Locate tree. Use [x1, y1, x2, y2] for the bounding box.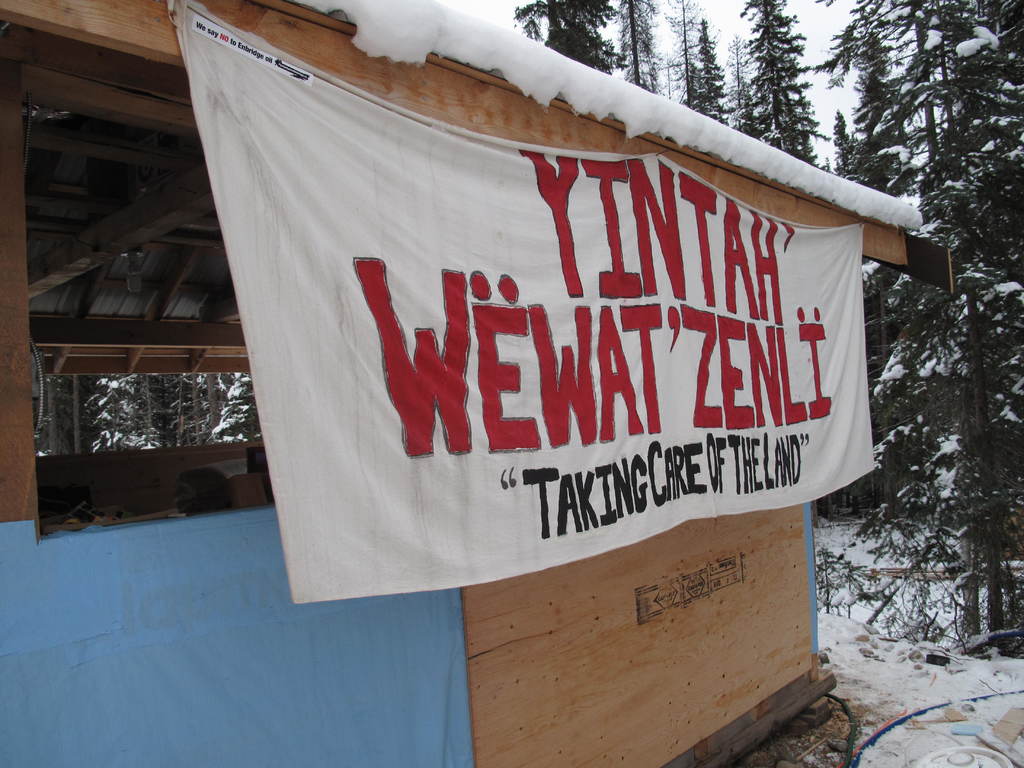
[610, 0, 668, 97].
